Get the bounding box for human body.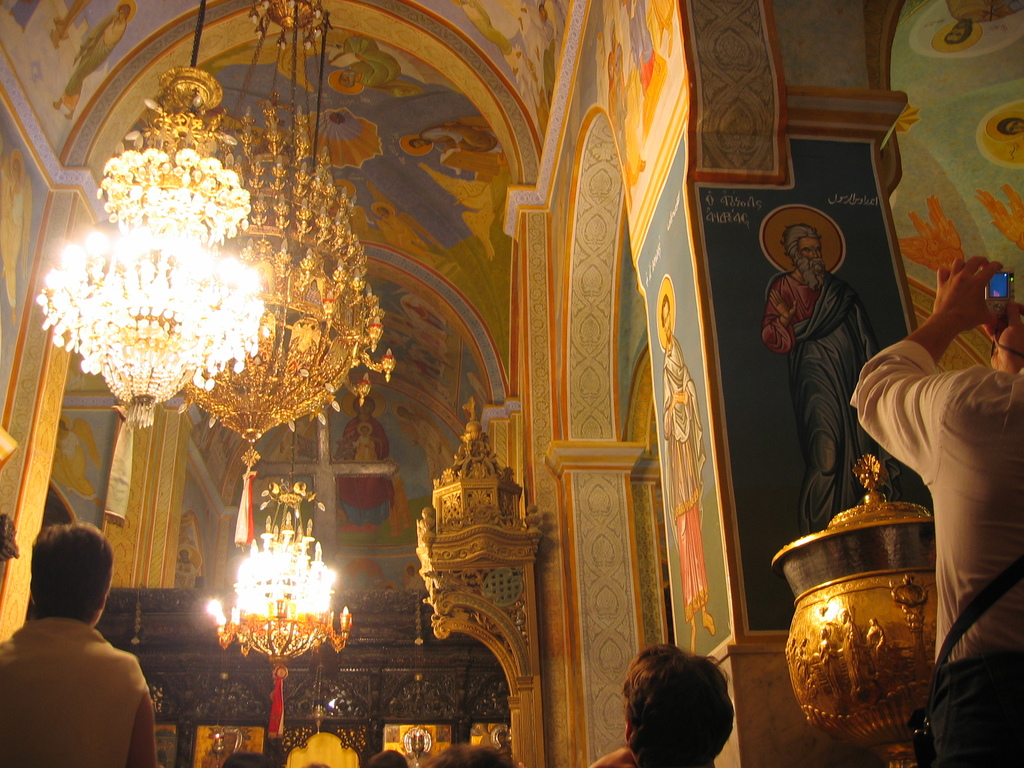
{"left": 758, "top": 220, "right": 882, "bottom": 532}.
